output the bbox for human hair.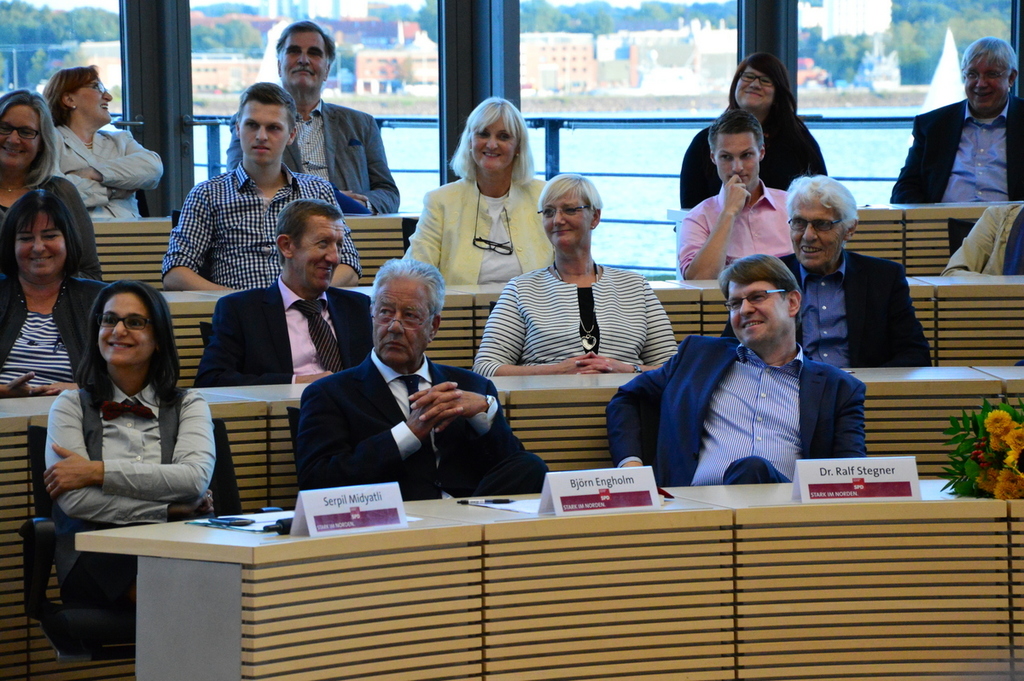
729/52/800/124.
